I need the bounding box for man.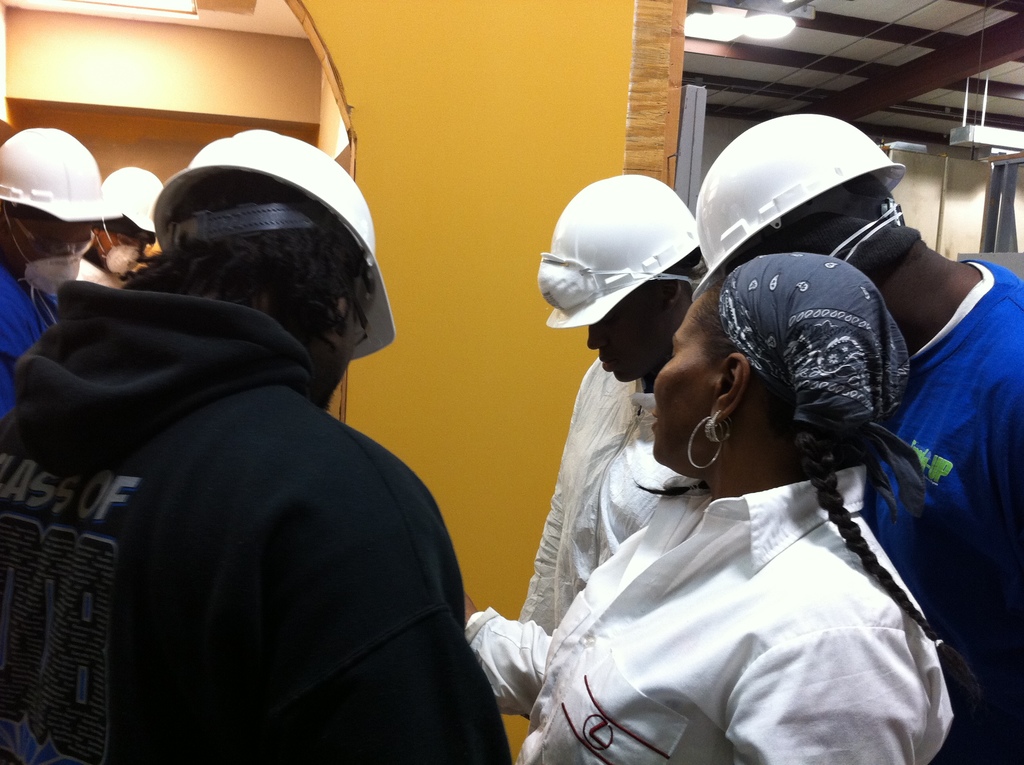
Here it is: bbox=(78, 164, 161, 293).
